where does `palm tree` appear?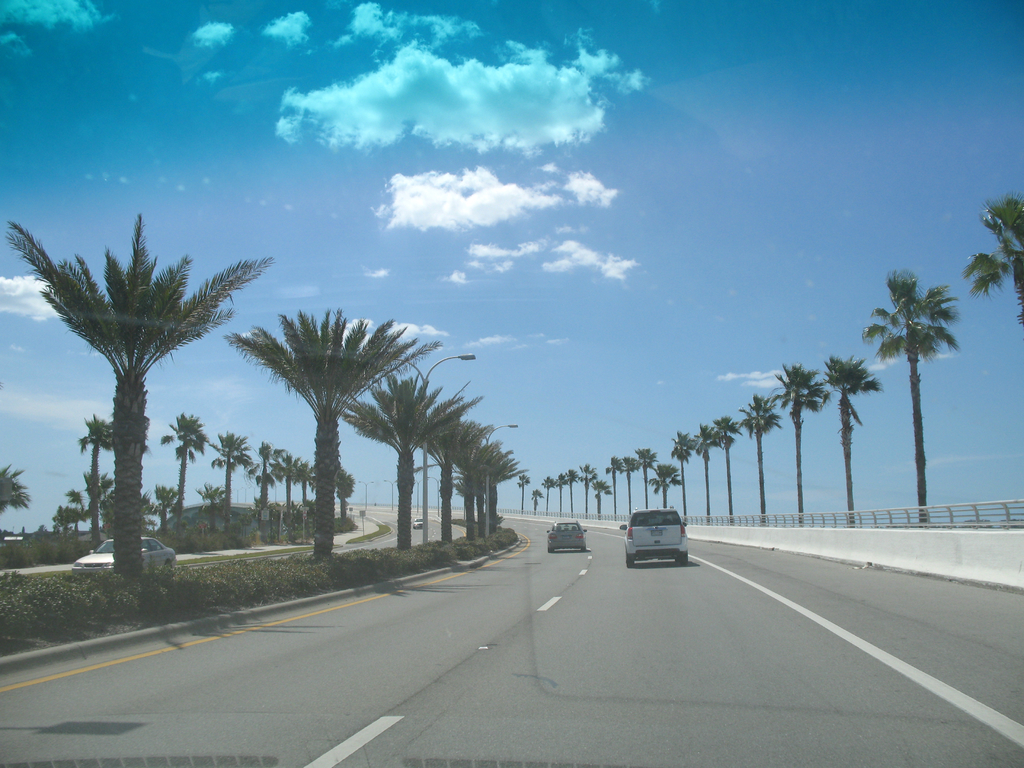
Appears at {"x1": 404, "y1": 383, "x2": 479, "y2": 525}.
